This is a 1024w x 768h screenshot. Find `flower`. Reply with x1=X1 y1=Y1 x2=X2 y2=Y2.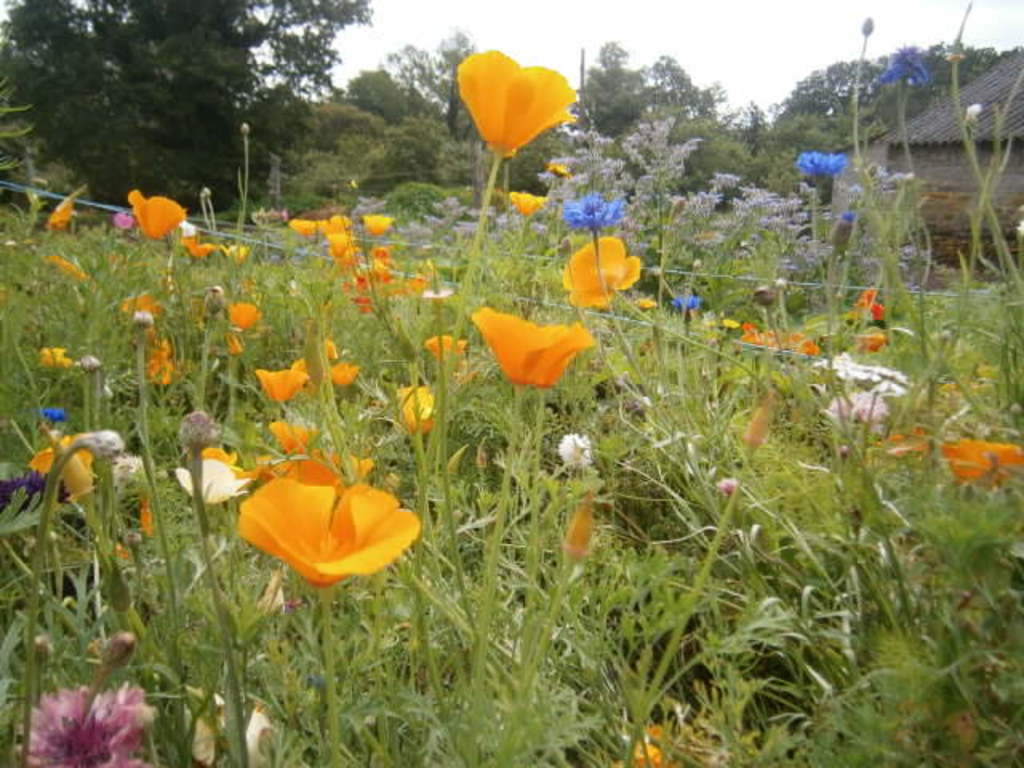
x1=395 y1=386 x2=430 y2=438.
